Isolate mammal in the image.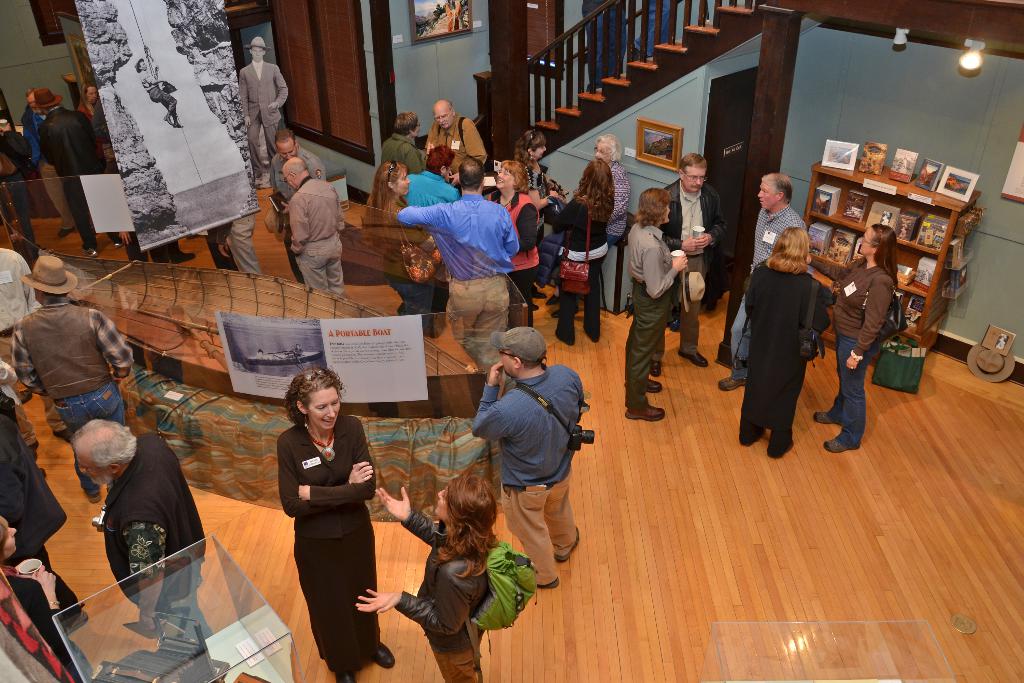
Isolated region: 518:126:571:299.
